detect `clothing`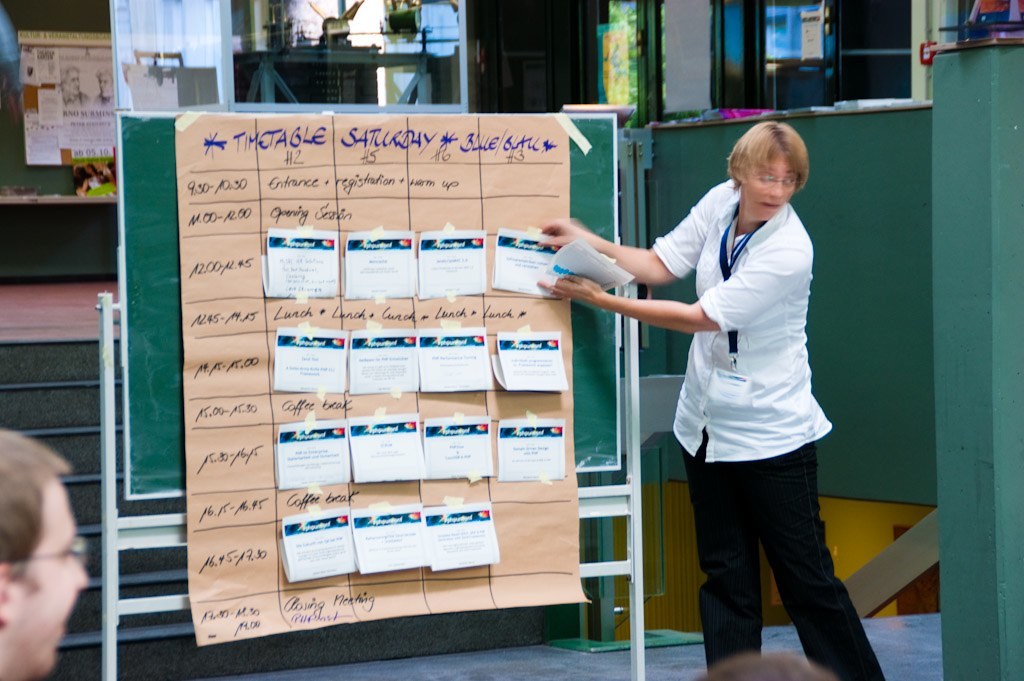
x1=638 y1=149 x2=855 y2=632
